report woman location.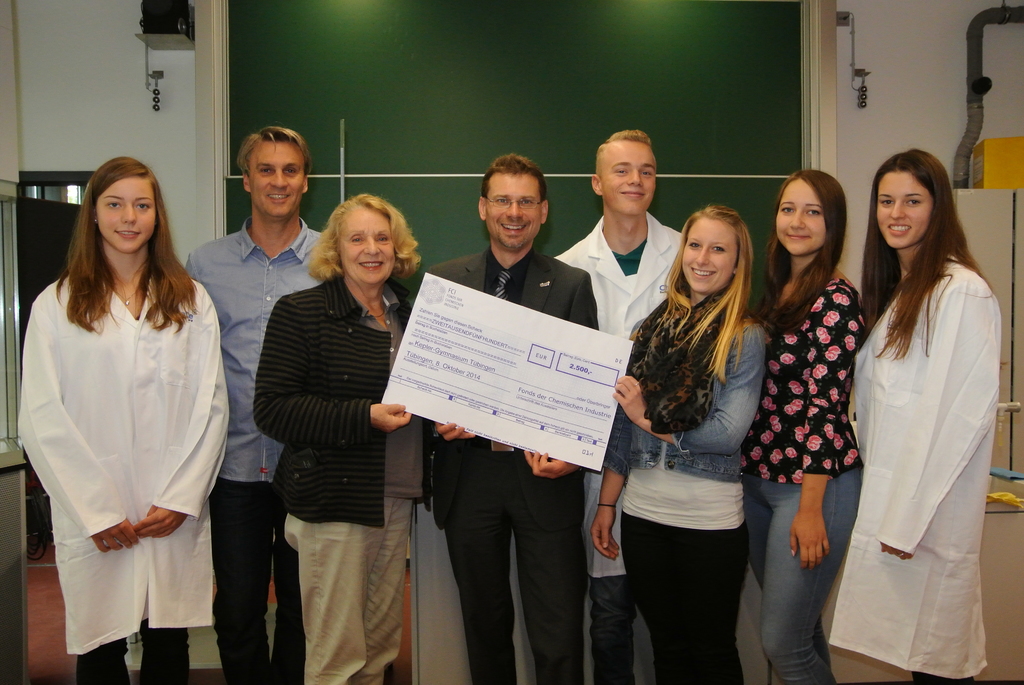
Report: (x1=746, y1=167, x2=863, y2=684).
